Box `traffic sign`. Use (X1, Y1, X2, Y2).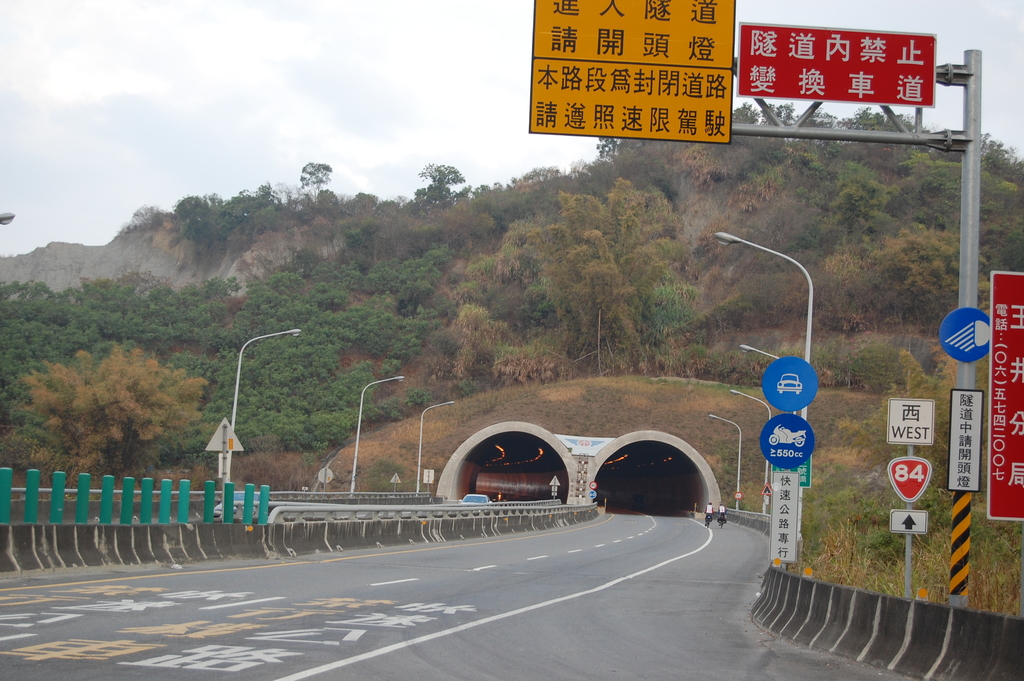
(890, 509, 925, 536).
